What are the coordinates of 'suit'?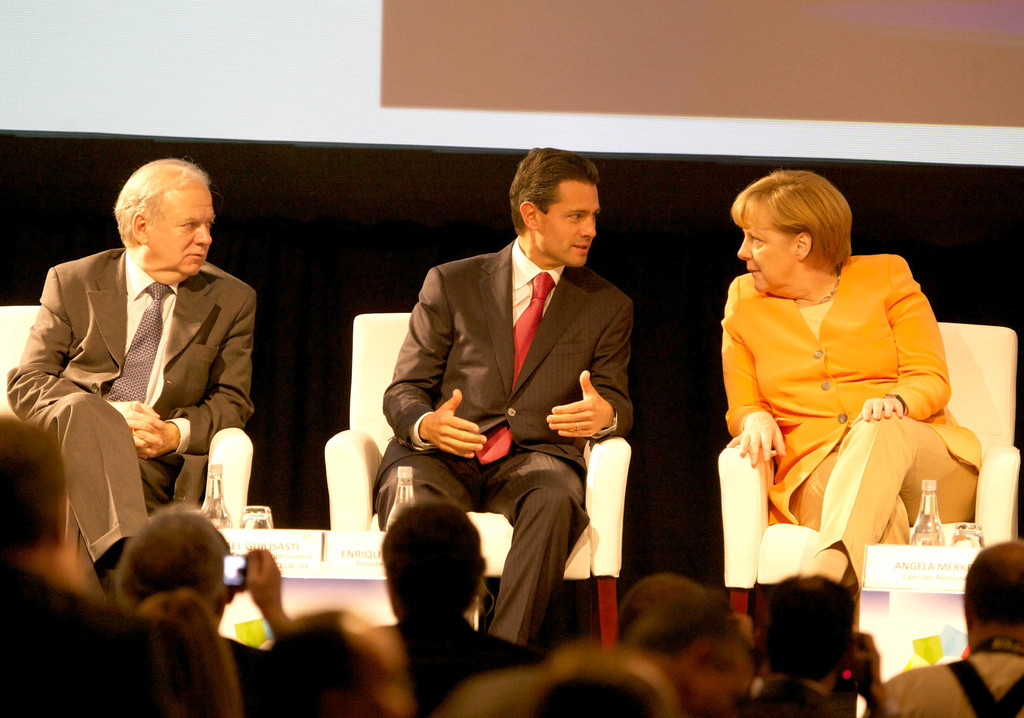
{"x1": 368, "y1": 230, "x2": 635, "y2": 655}.
